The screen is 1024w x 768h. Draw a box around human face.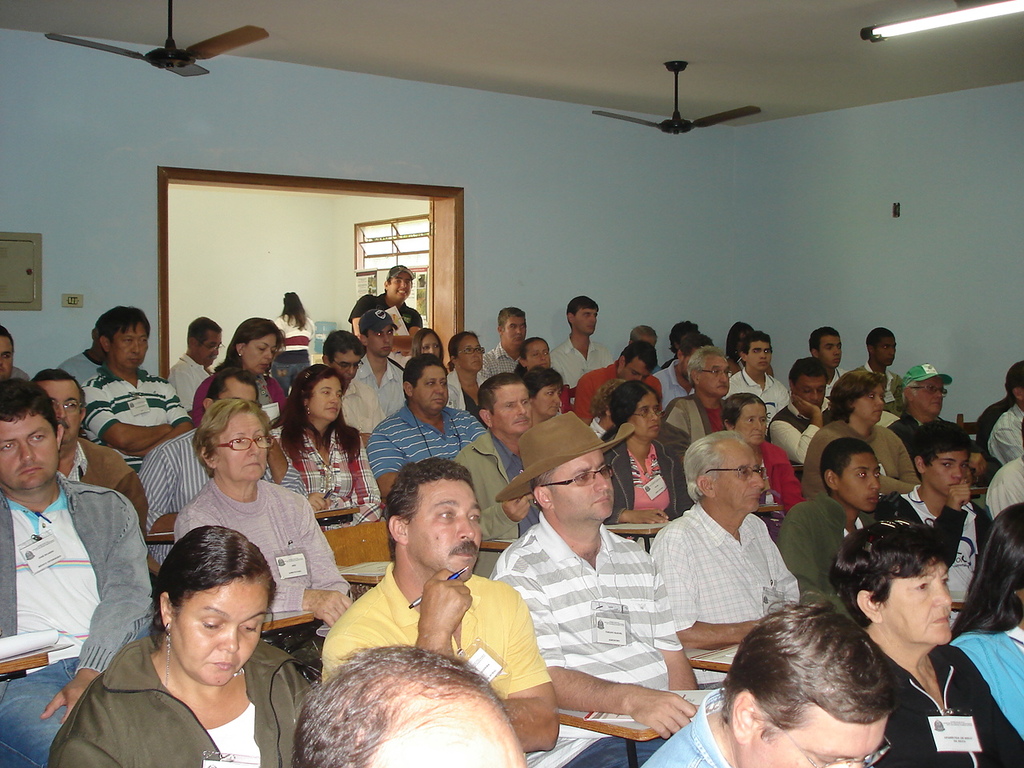
386,275,413,297.
